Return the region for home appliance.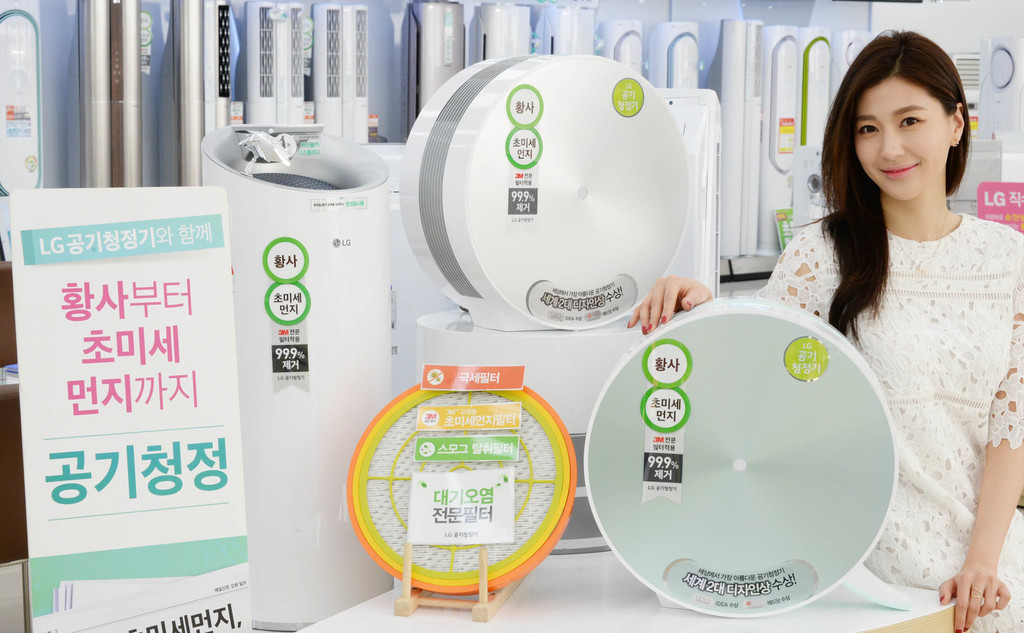
bbox=(945, 121, 1023, 236).
